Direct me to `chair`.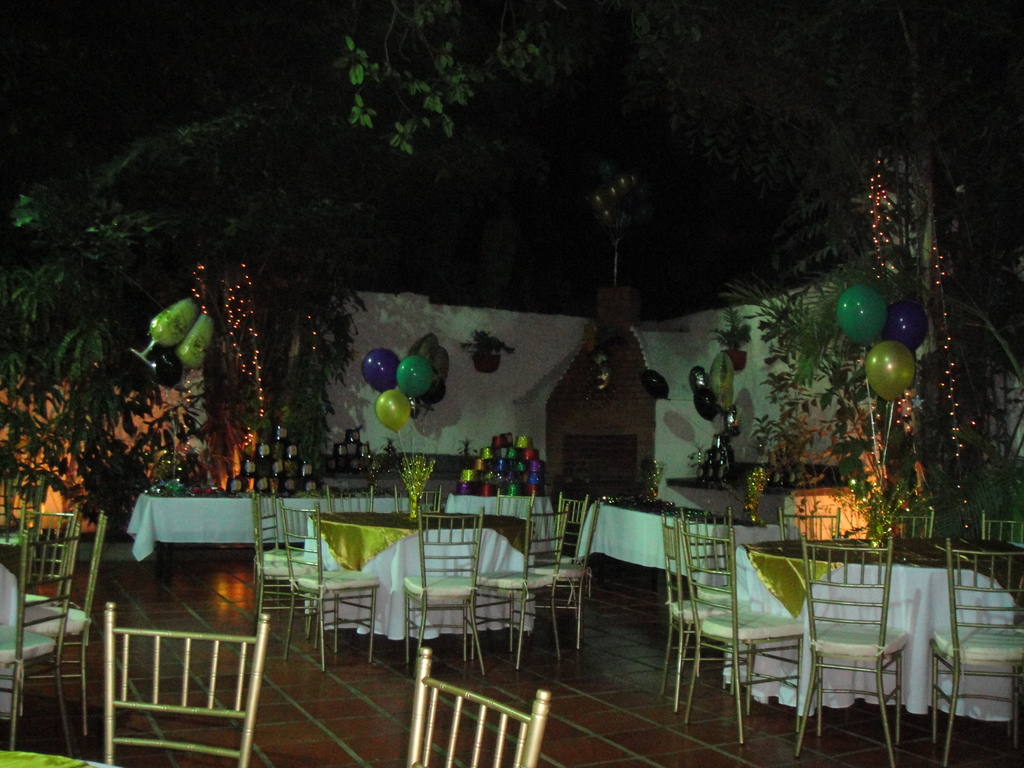
Direction: bbox(14, 495, 80, 602).
